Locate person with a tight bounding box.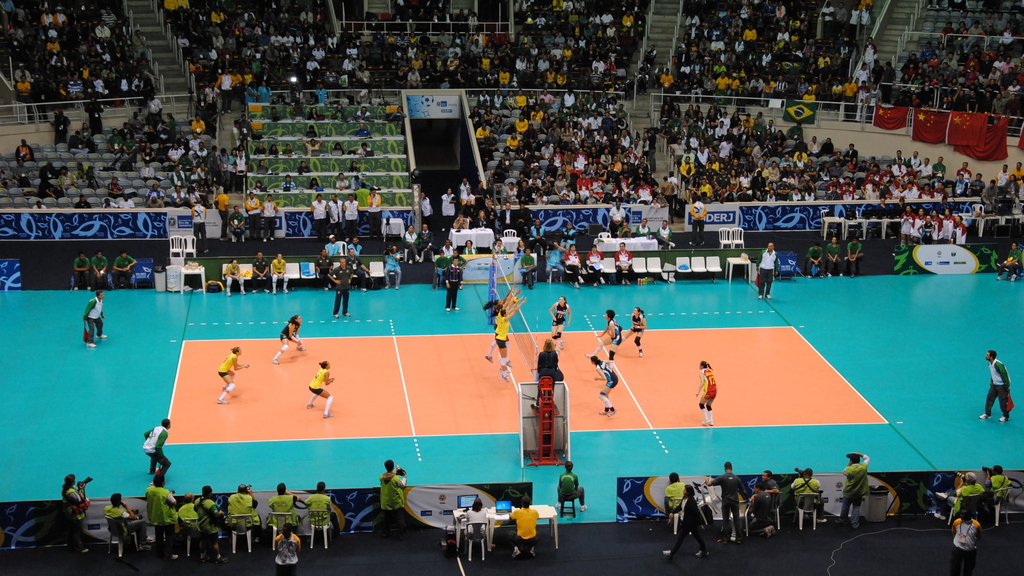
<bbox>104, 489, 141, 554</bbox>.
